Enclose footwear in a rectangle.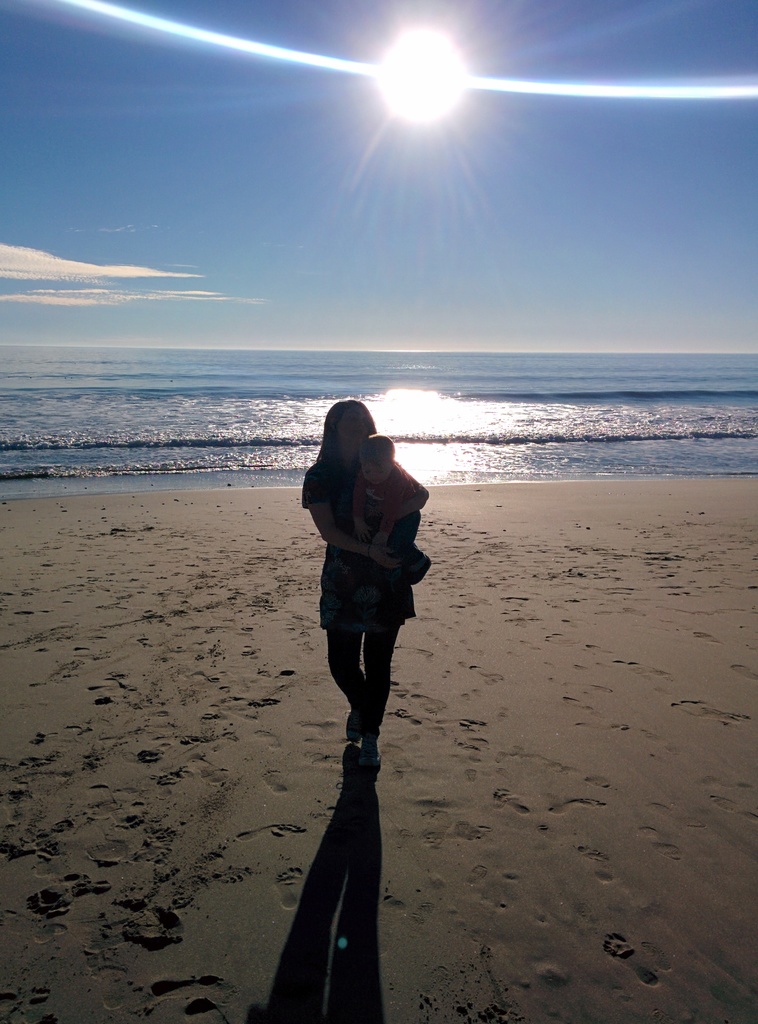
(362, 726, 385, 778).
